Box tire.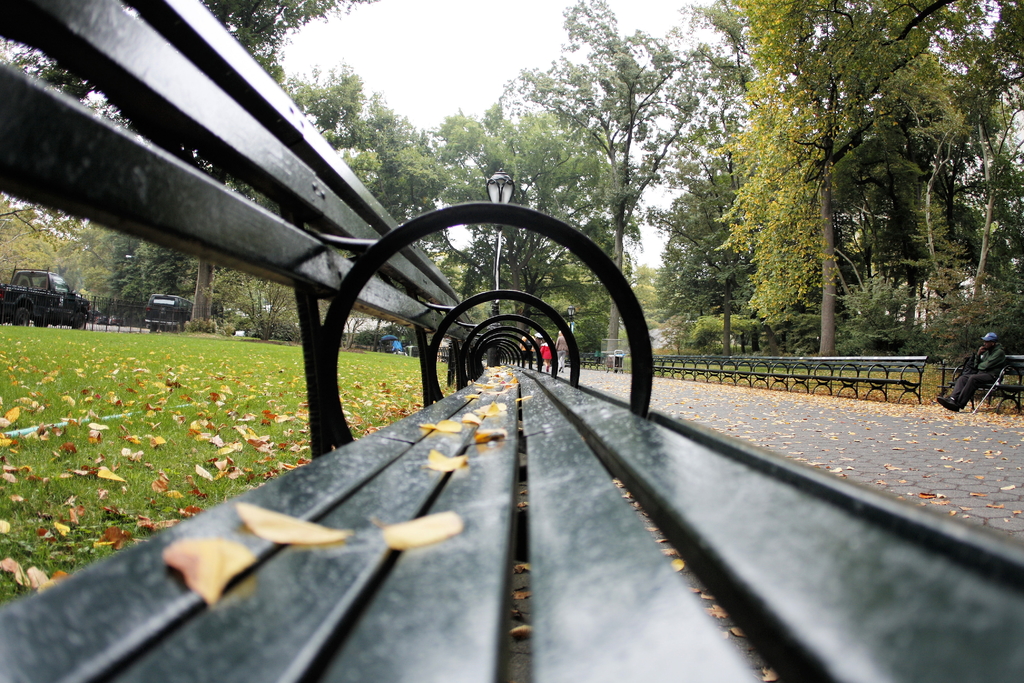
x1=12 y1=305 x2=30 y2=325.
